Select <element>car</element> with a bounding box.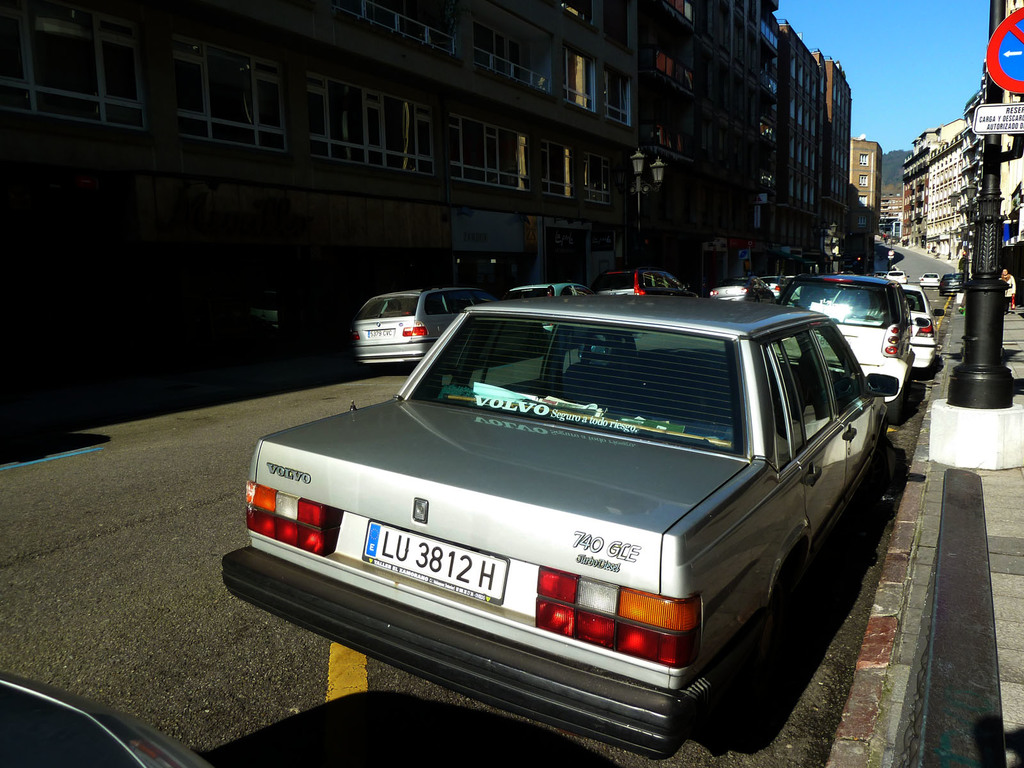
<region>348, 284, 524, 372</region>.
